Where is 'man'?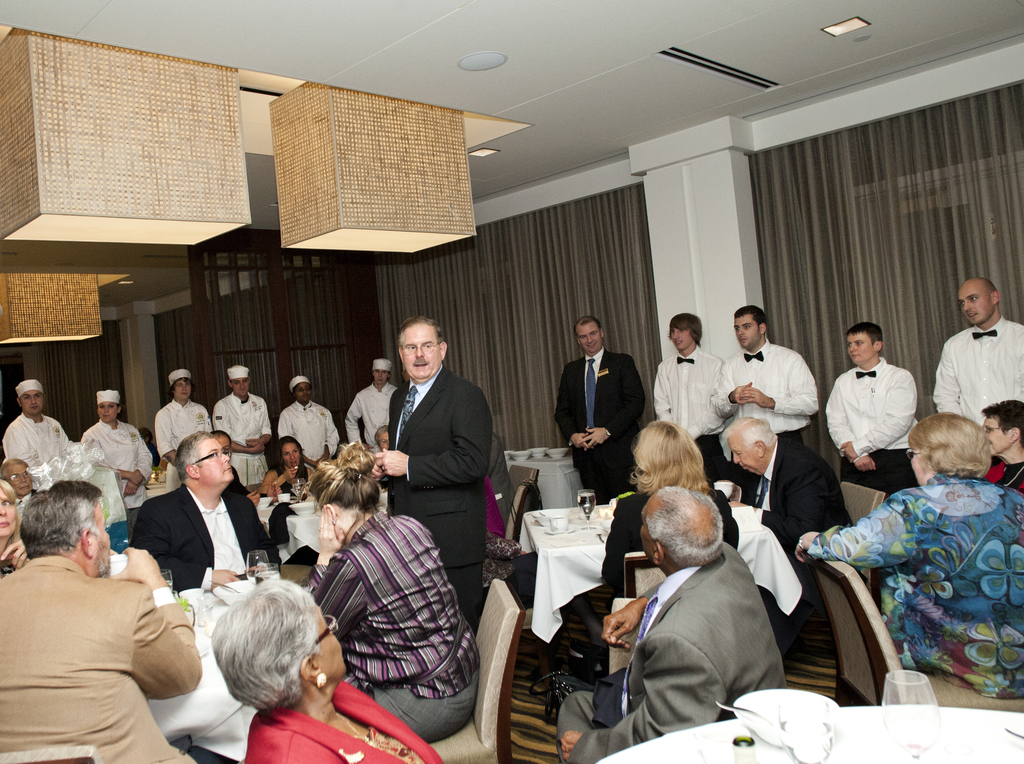
box(0, 375, 70, 484).
